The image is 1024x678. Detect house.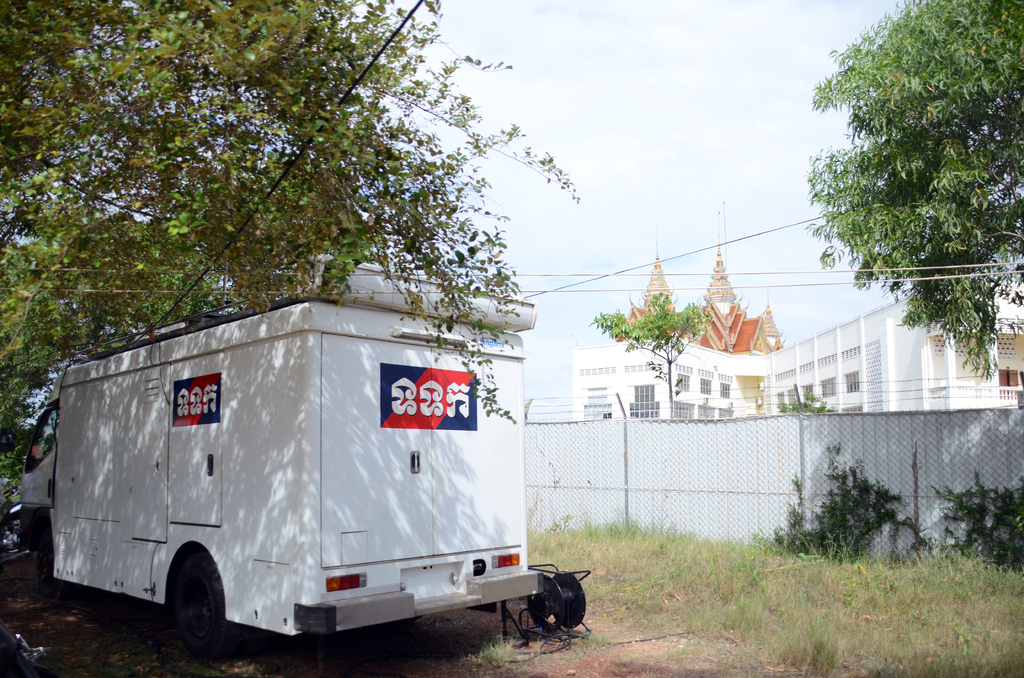
Detection: locate(525, 210, 1023, 422).
